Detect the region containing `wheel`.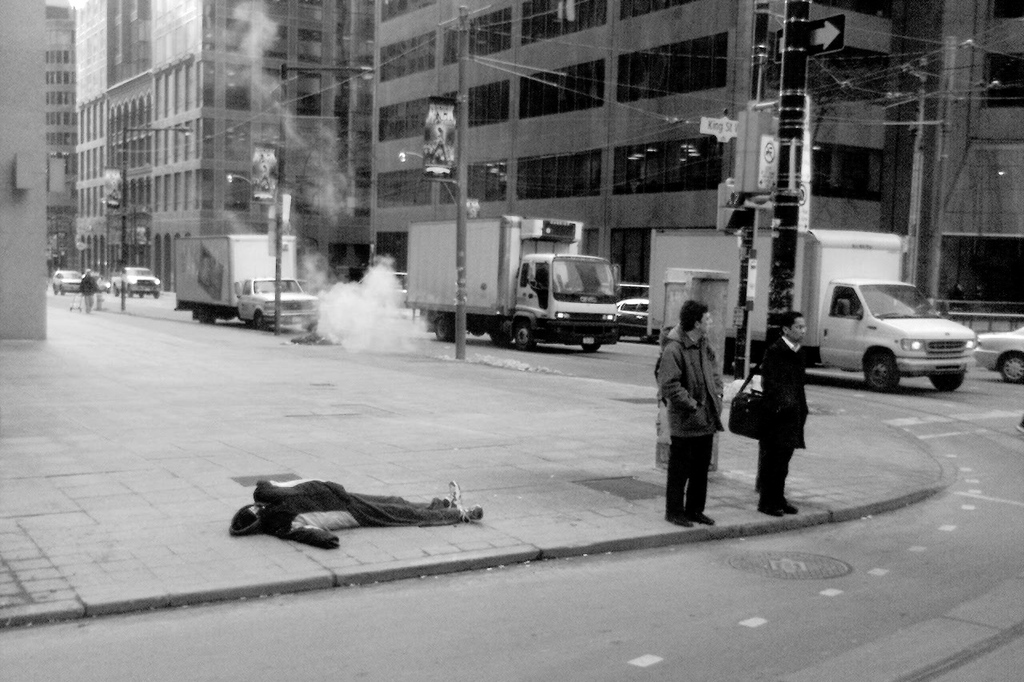
(254, 309, 265, 327).
